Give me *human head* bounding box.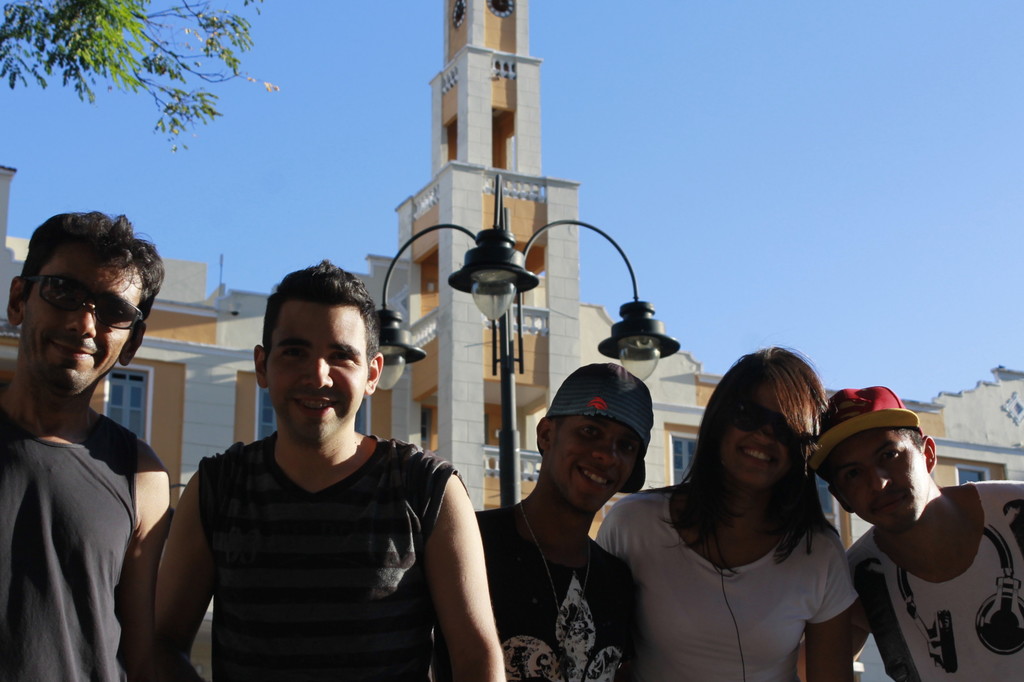
704,350,827,488.
